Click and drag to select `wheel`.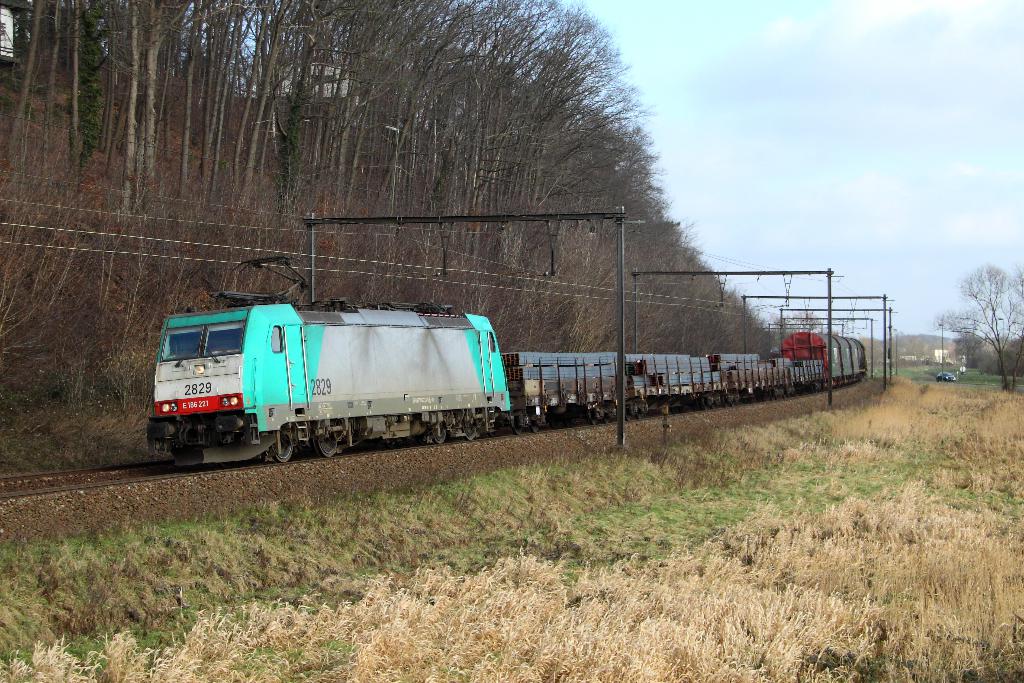
Selection: region(433, 424, 450, 445).
